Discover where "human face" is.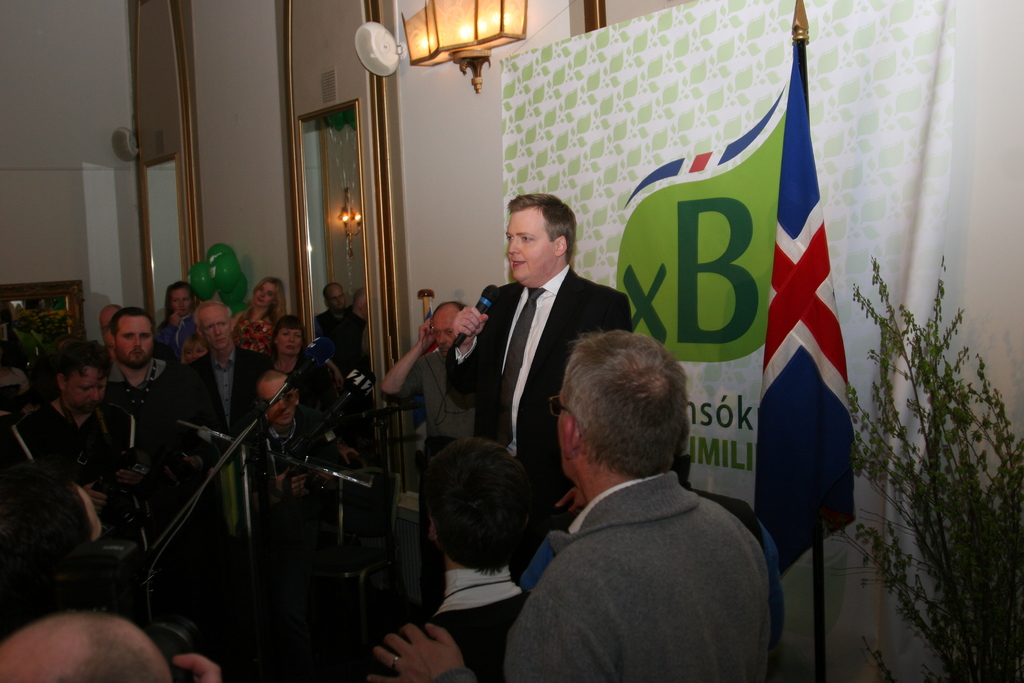
Discovered at 202/305/234/352.
